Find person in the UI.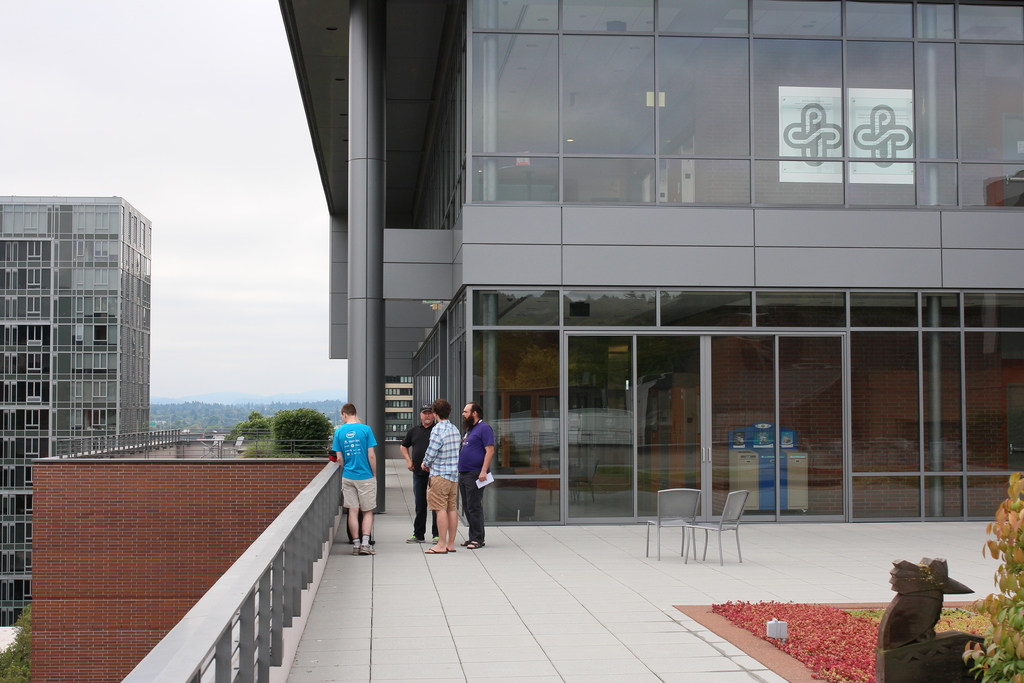
UI element at bbox=[328, 408, 378, 548].
